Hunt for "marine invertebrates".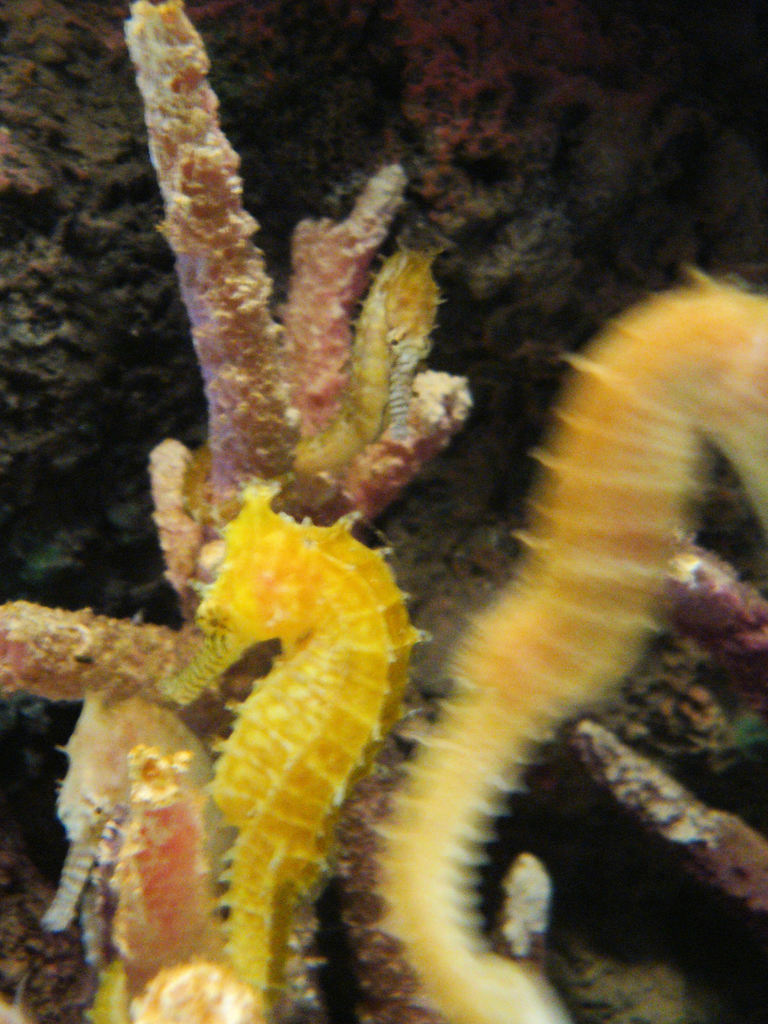
Hunted down at (left=253, top=237, right=462, bottom=507).
